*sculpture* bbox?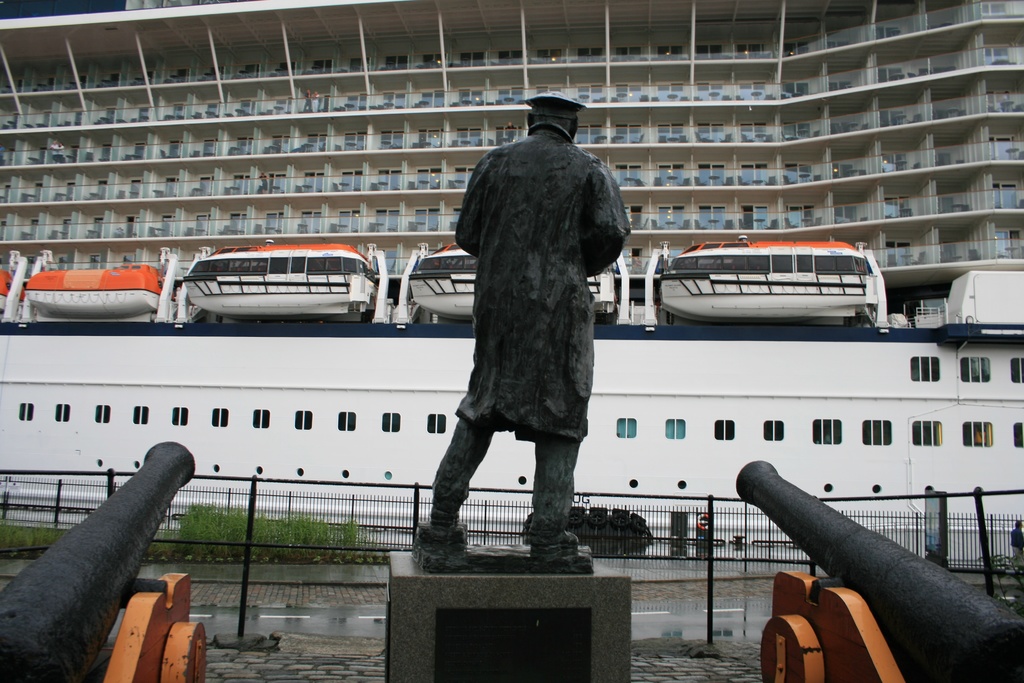
locate(421, 83, 634, 575)
